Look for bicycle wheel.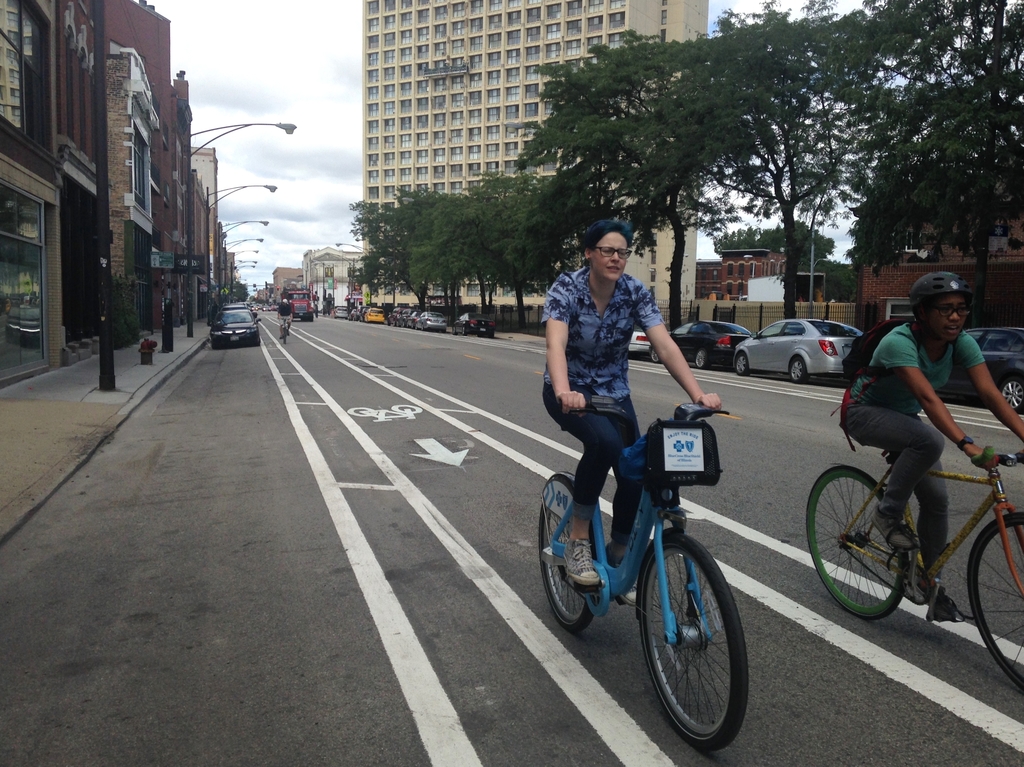
Found: 802:462:913:622.
